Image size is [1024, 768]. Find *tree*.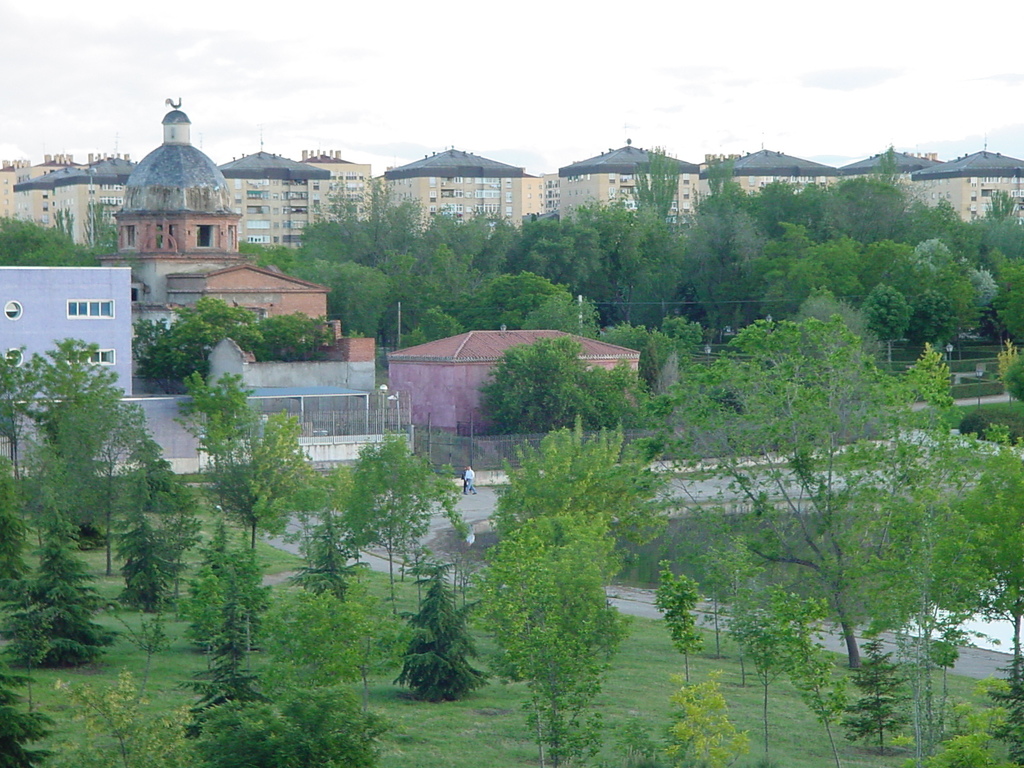
pyautogui.locateOnScreen(0, 216, 107, 271).
